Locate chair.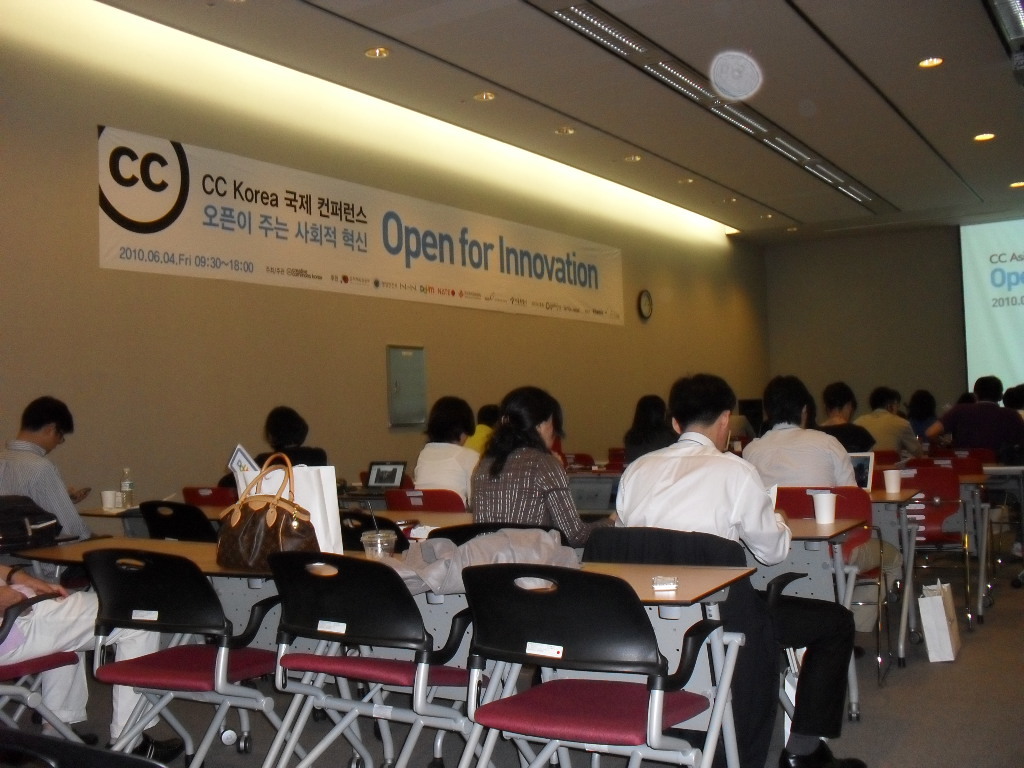
Bounding box: (left=0, top=734, right=156, bottom=767).
